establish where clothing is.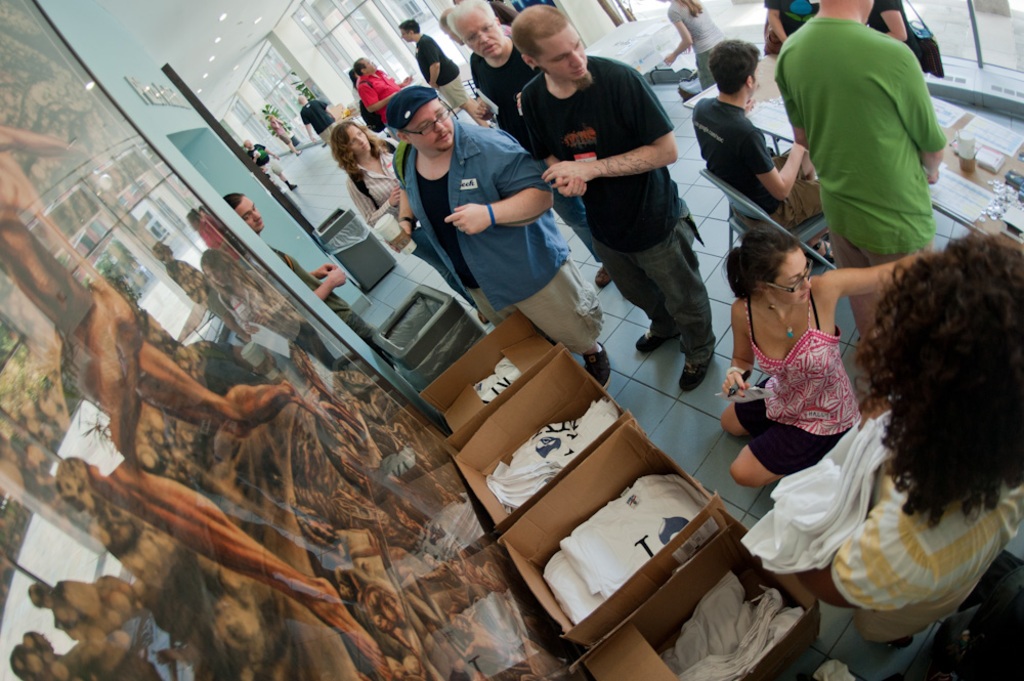
Established at bbox(415, 33, 466, 111).
